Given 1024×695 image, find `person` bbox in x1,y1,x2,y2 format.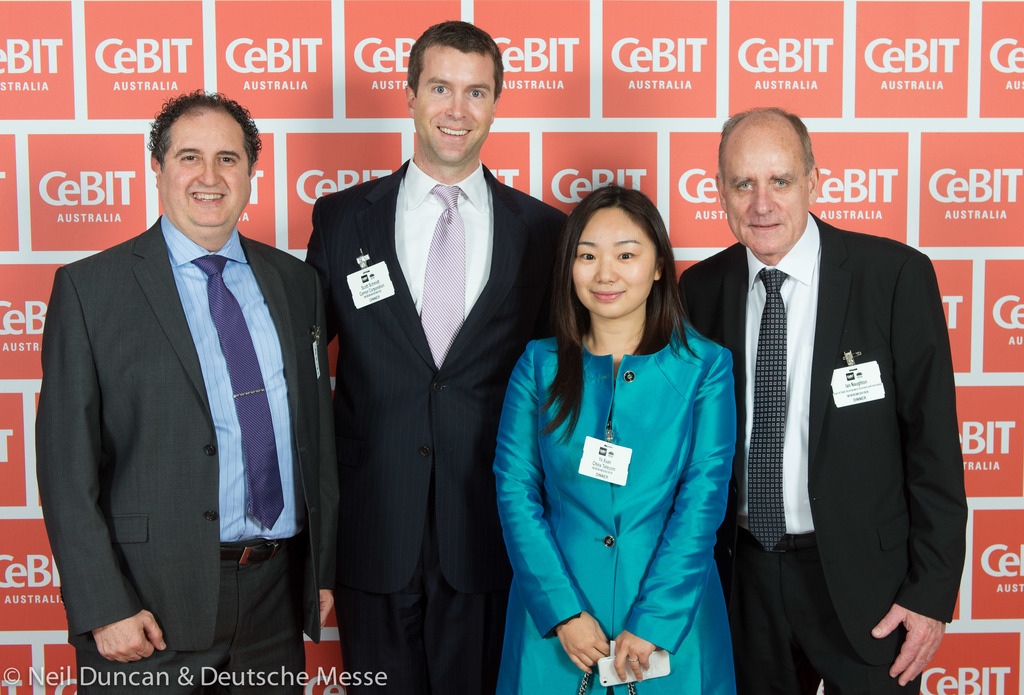
300,27,573,694.
